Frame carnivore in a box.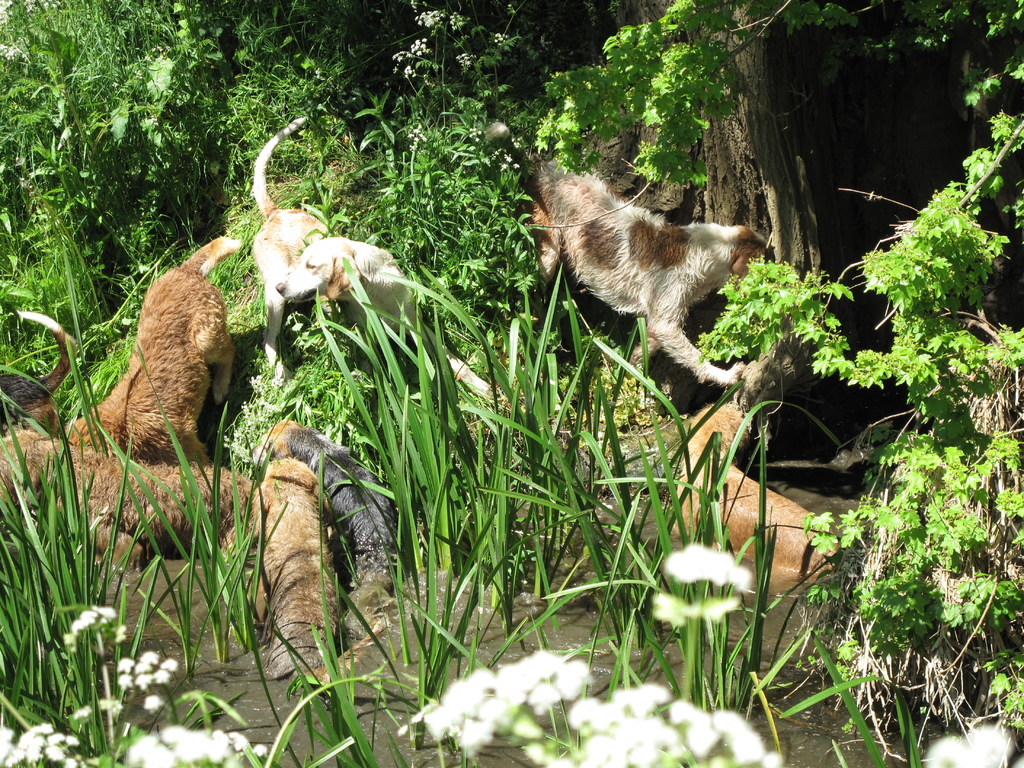
265 112 495 412.
